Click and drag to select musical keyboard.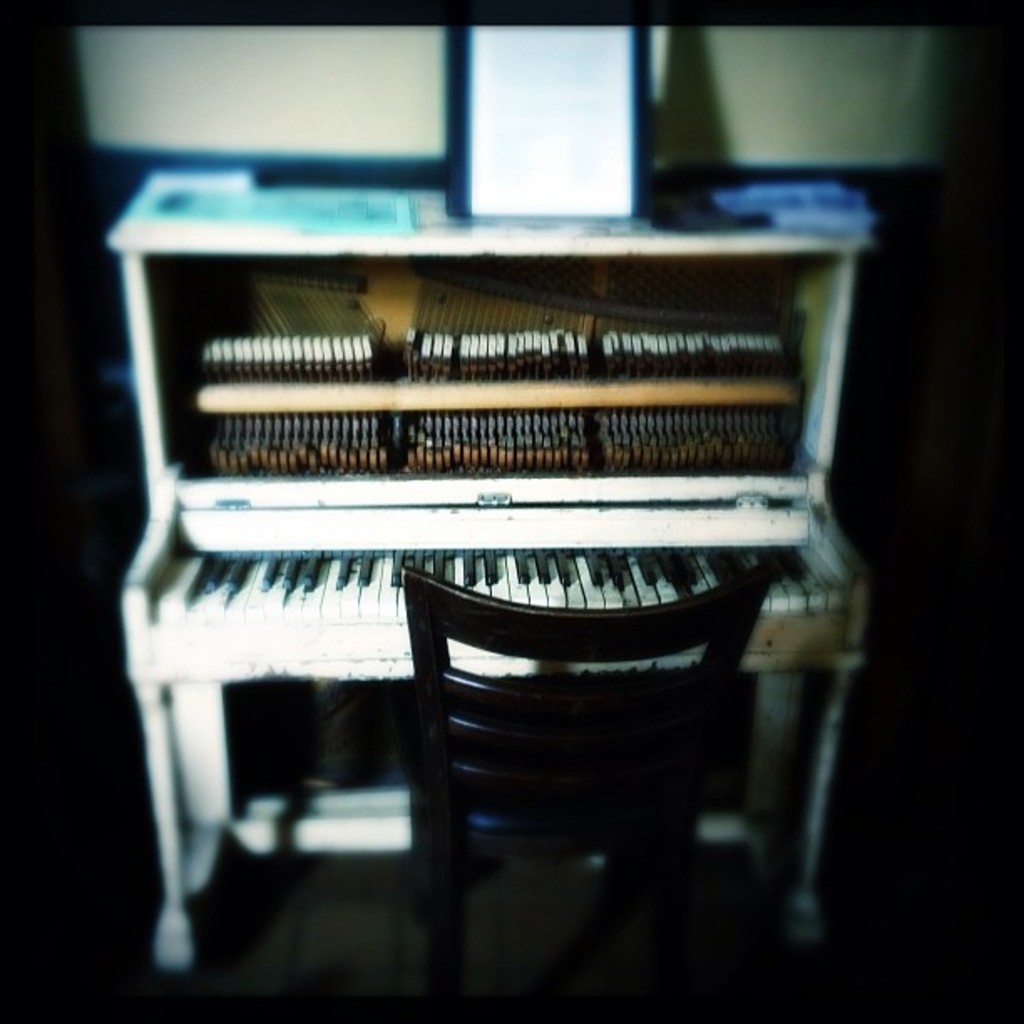
Selection: 151, 552, 815, 678.
